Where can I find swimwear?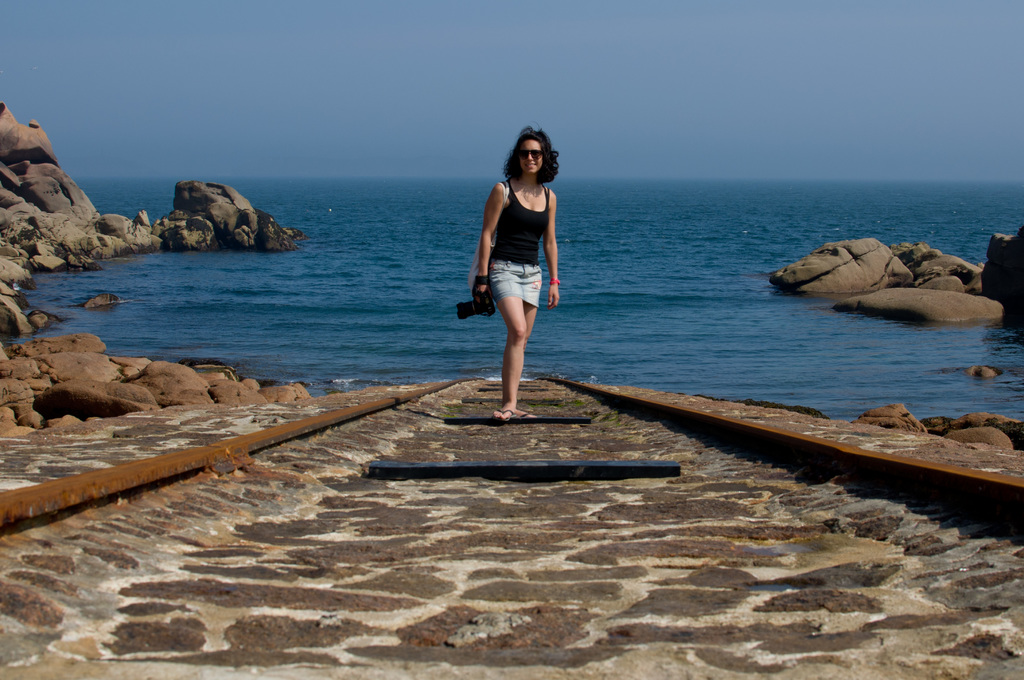
You can find it at {"x1": 488, "y1": 181, "x2": 545, "y2": 267}.
